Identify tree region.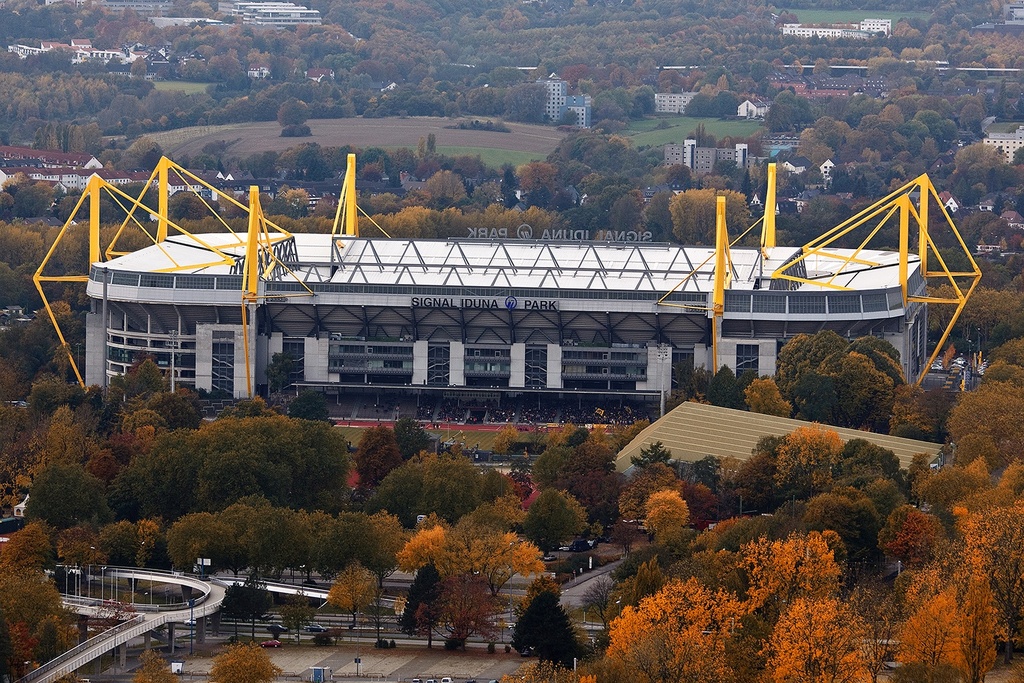
Region: box(322, 552, 383, 629).
